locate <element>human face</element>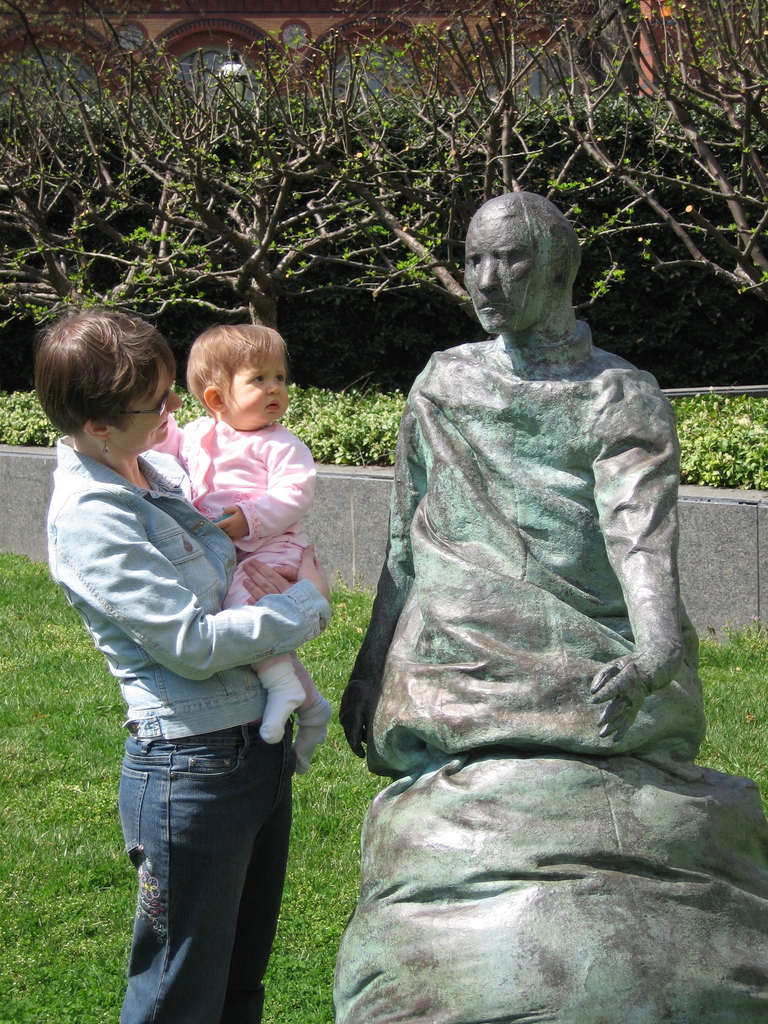
crop(97, 353, 182, 444)
